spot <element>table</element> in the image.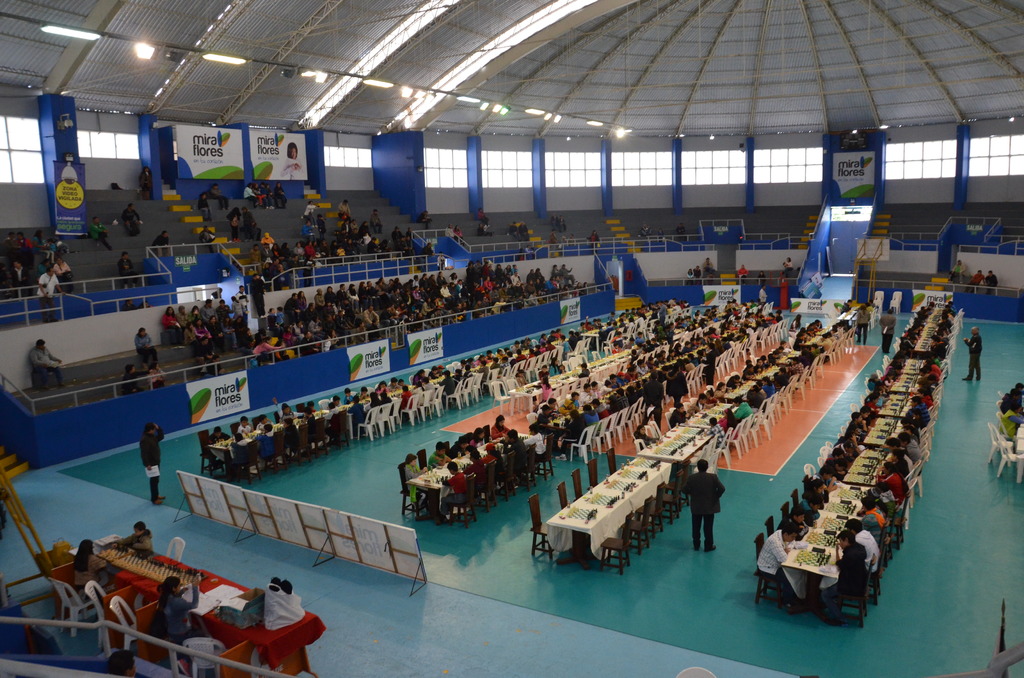
<element>table</element> found at 891 353 933 381.
